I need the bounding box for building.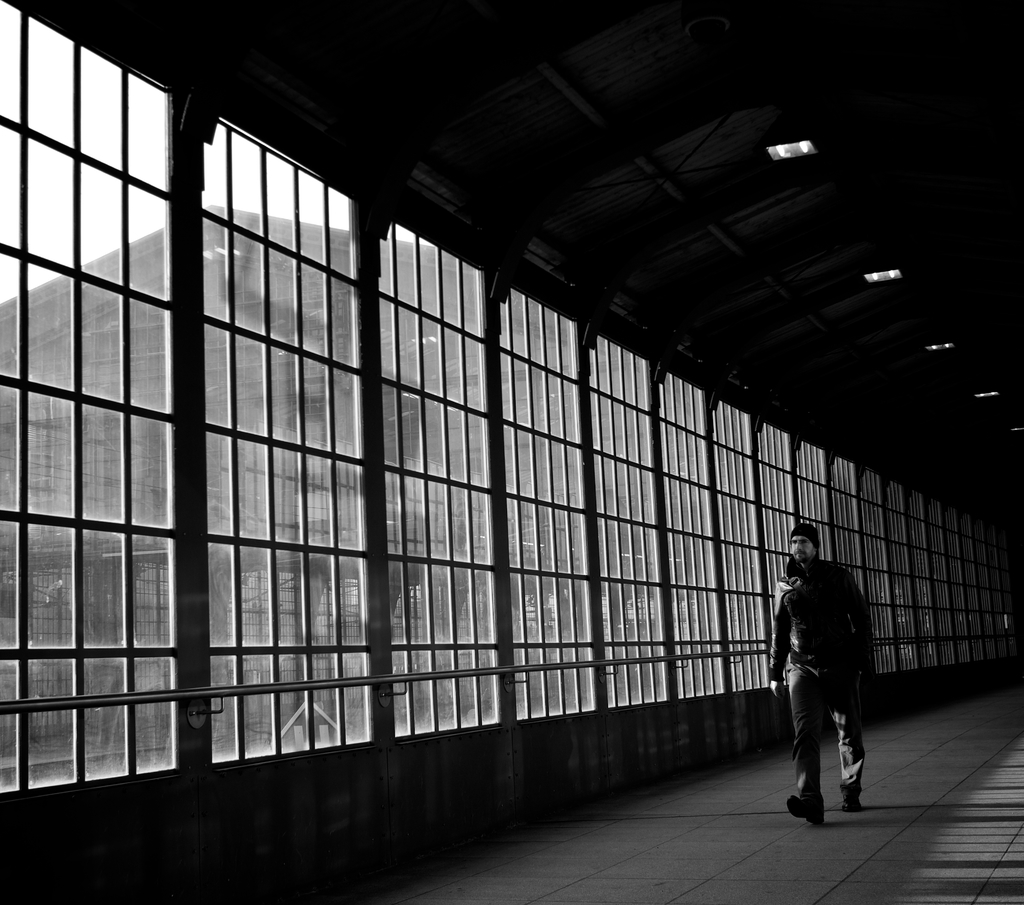
Here it is: crop(0, 0, 1023, 902).
